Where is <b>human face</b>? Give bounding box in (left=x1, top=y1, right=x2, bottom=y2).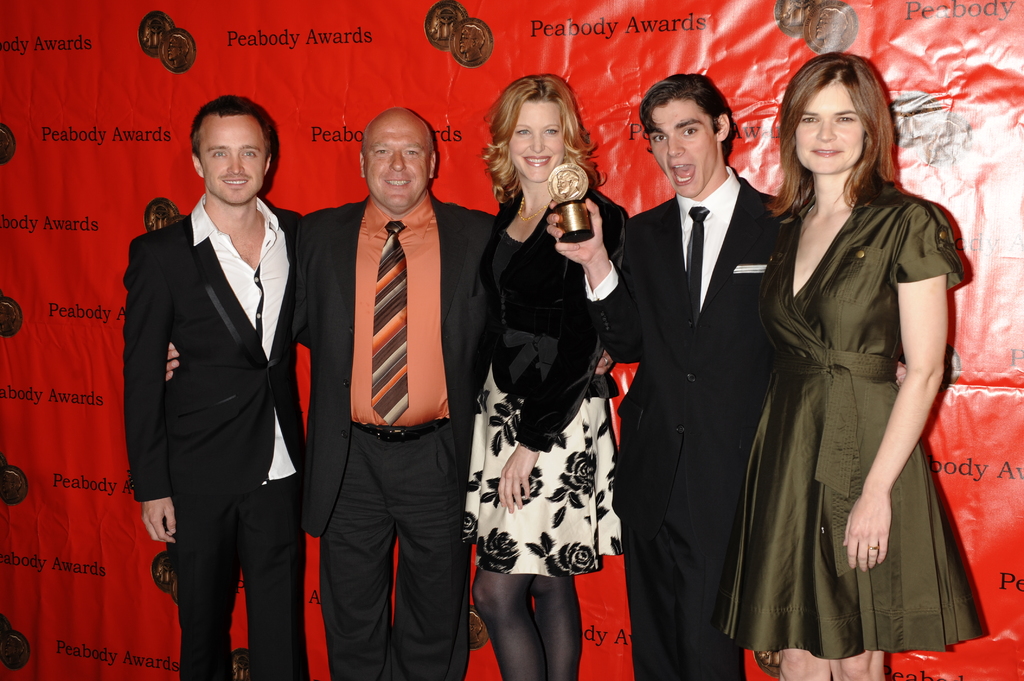
(left=198, top=117, right=273, bottom=205).
